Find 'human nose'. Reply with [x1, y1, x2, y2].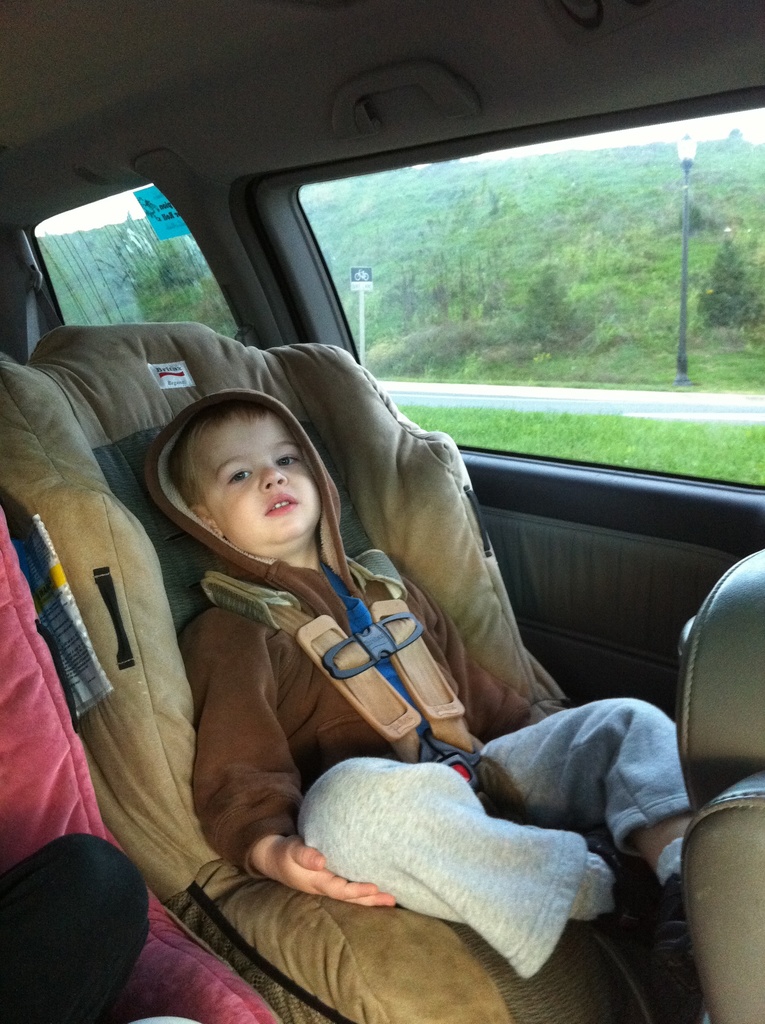
[259, 467, 286, 493].
